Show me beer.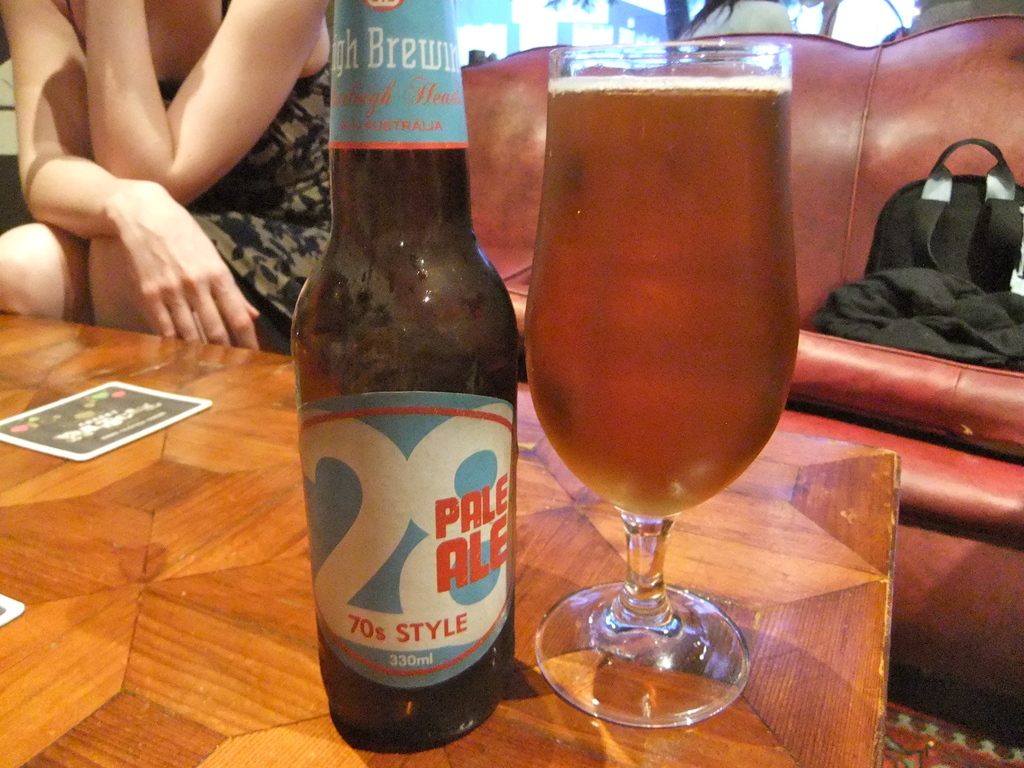
beer is here: box(288, 0, 520, 763).
